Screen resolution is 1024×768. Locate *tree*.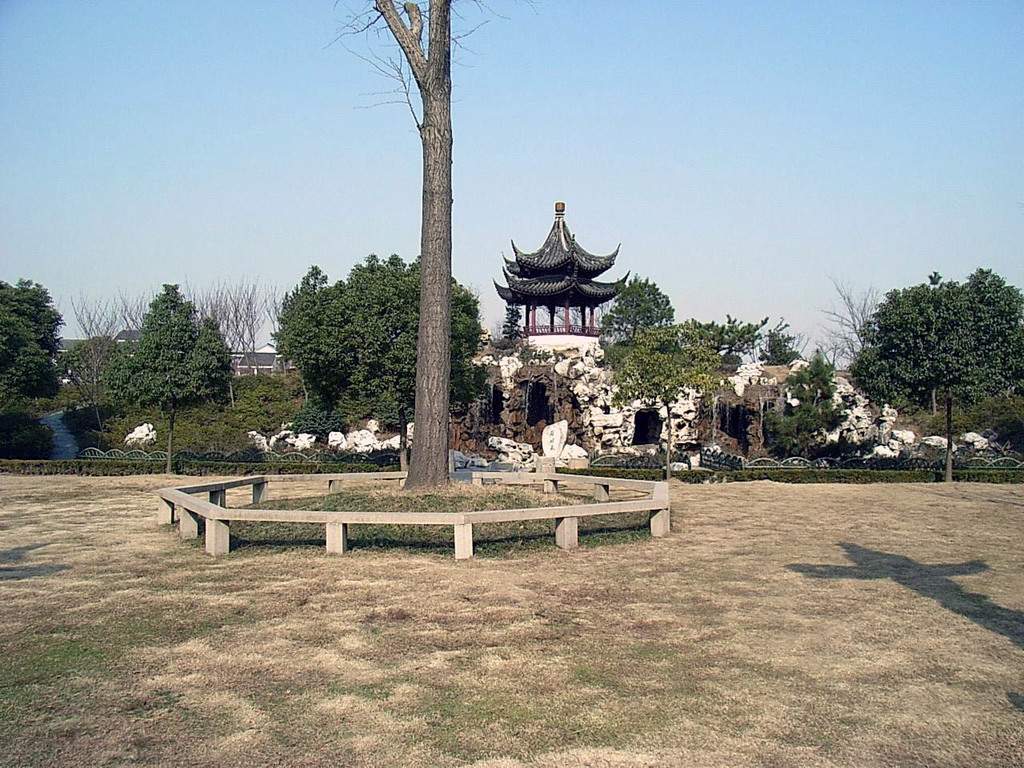
{"left": 66, "top": 282, "right": 150, "bottom": 451}.
